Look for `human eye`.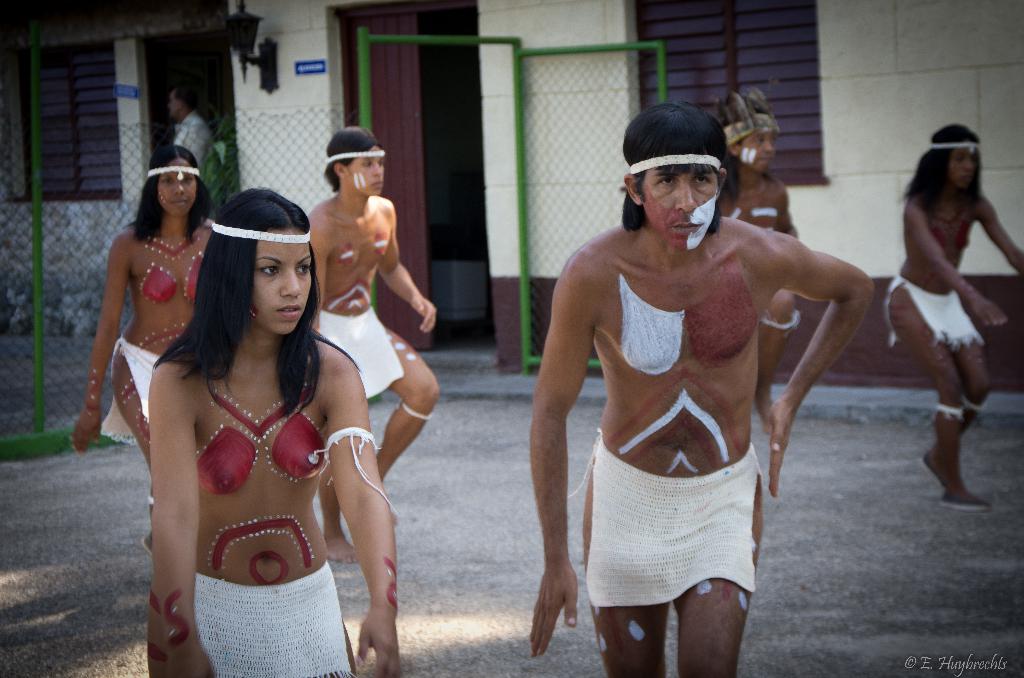
Found: l=255, t=263, r=282, b=280.
